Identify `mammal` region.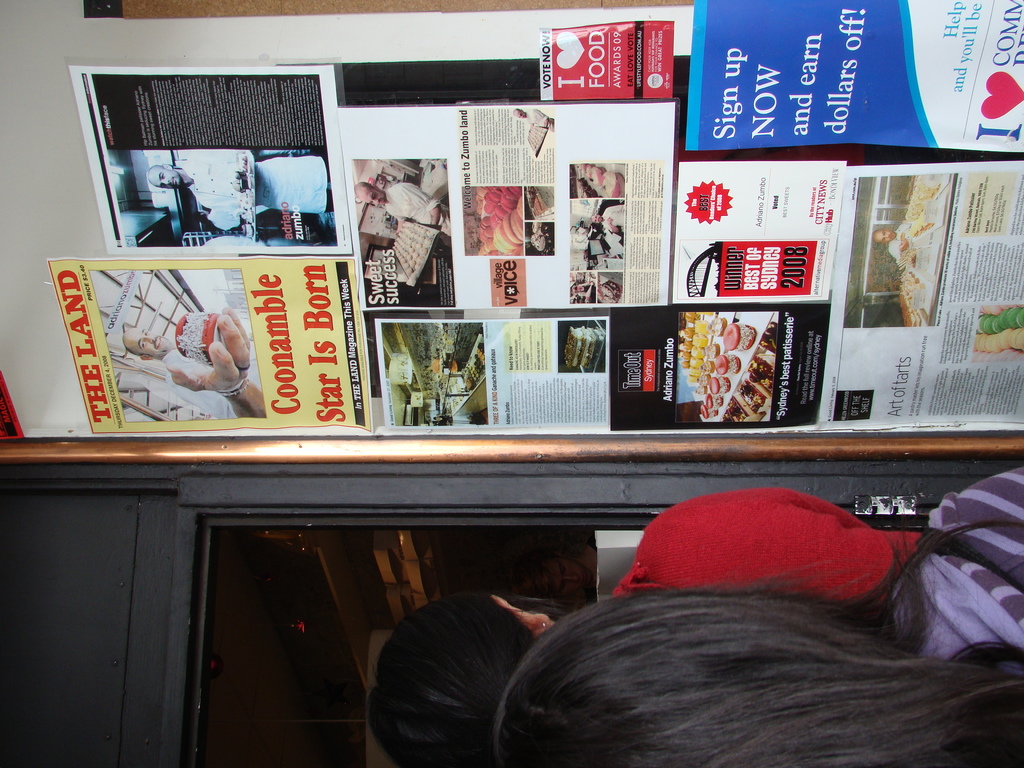
Region: detection(354, 180, 451, 244).
